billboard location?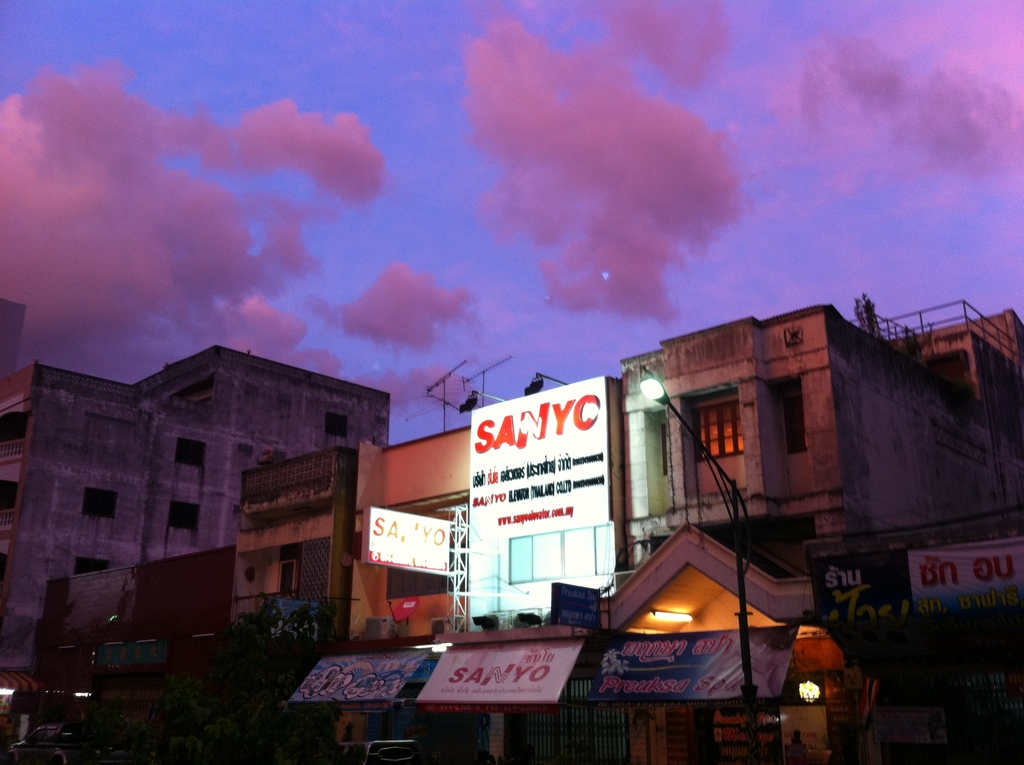
(550, 577, 603, 624)
